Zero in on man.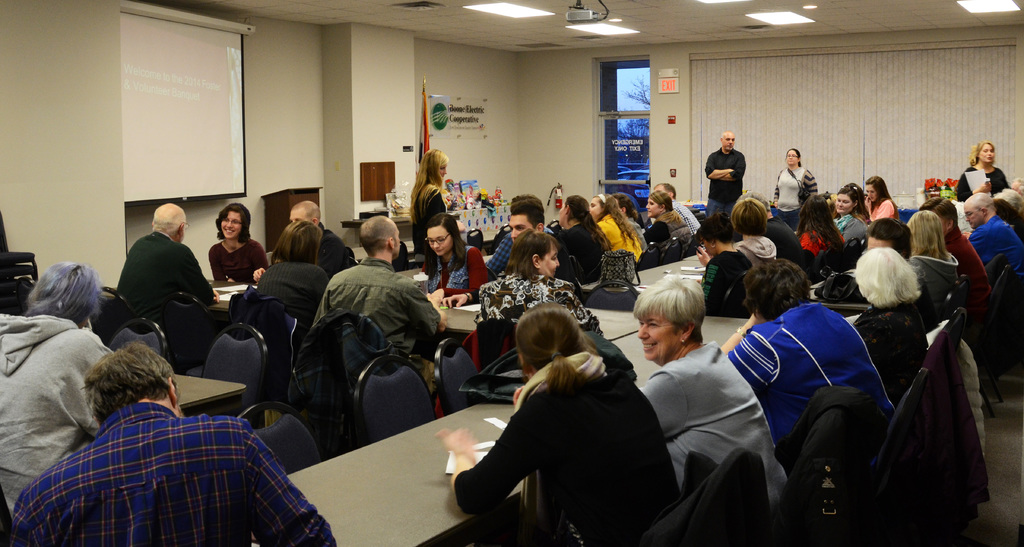
Zeroed in: (x1=646, y1=174, x2=705, y2=240).
